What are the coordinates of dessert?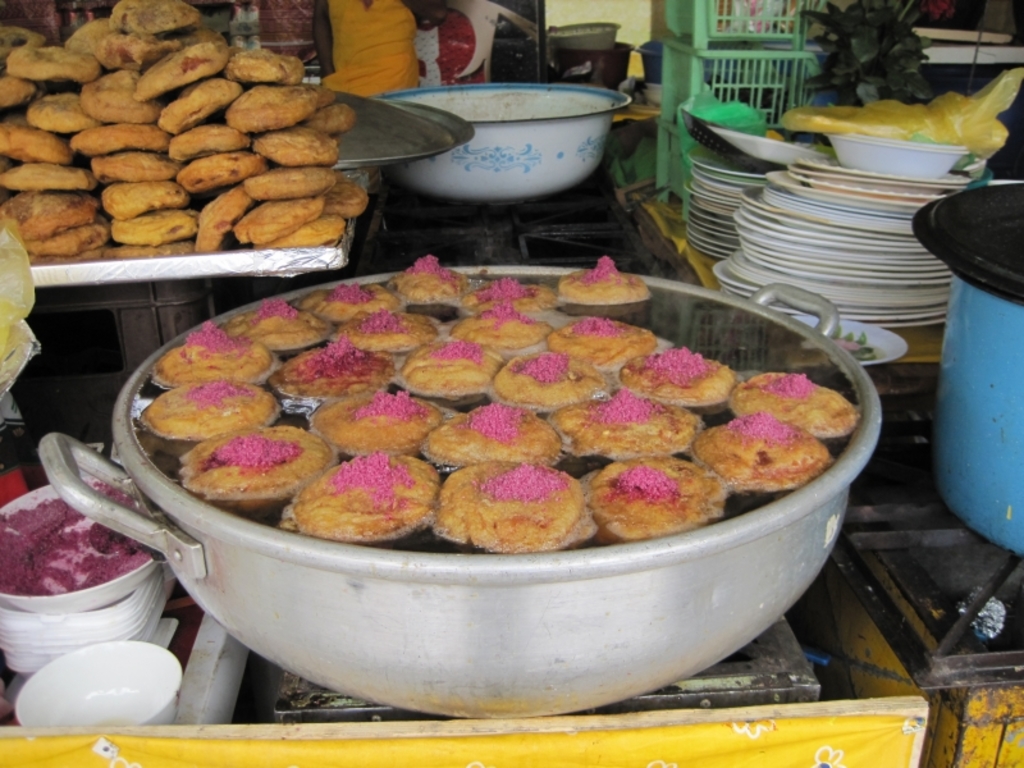
(left=178, top=421, right=339, bottom=512).
